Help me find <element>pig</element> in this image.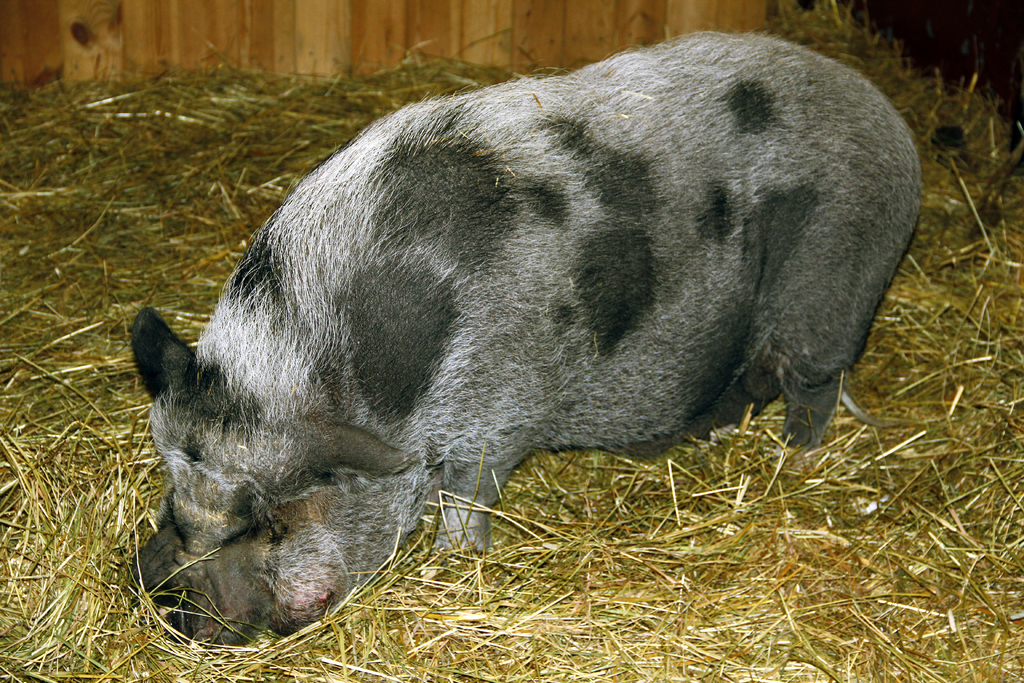
Found it: bbox(124, 462, 430, 654).
